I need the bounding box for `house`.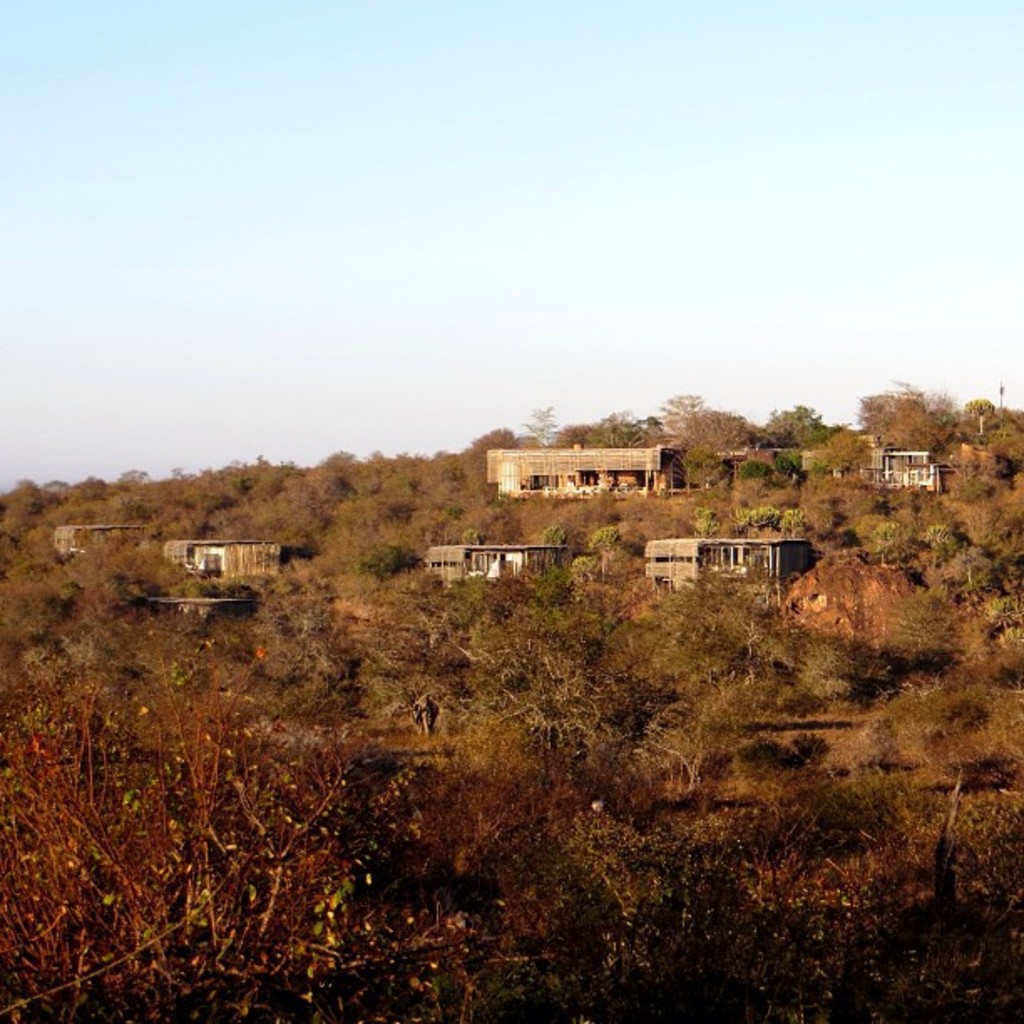
Here it is: left=872, top=455, right=955, bottom=502.
